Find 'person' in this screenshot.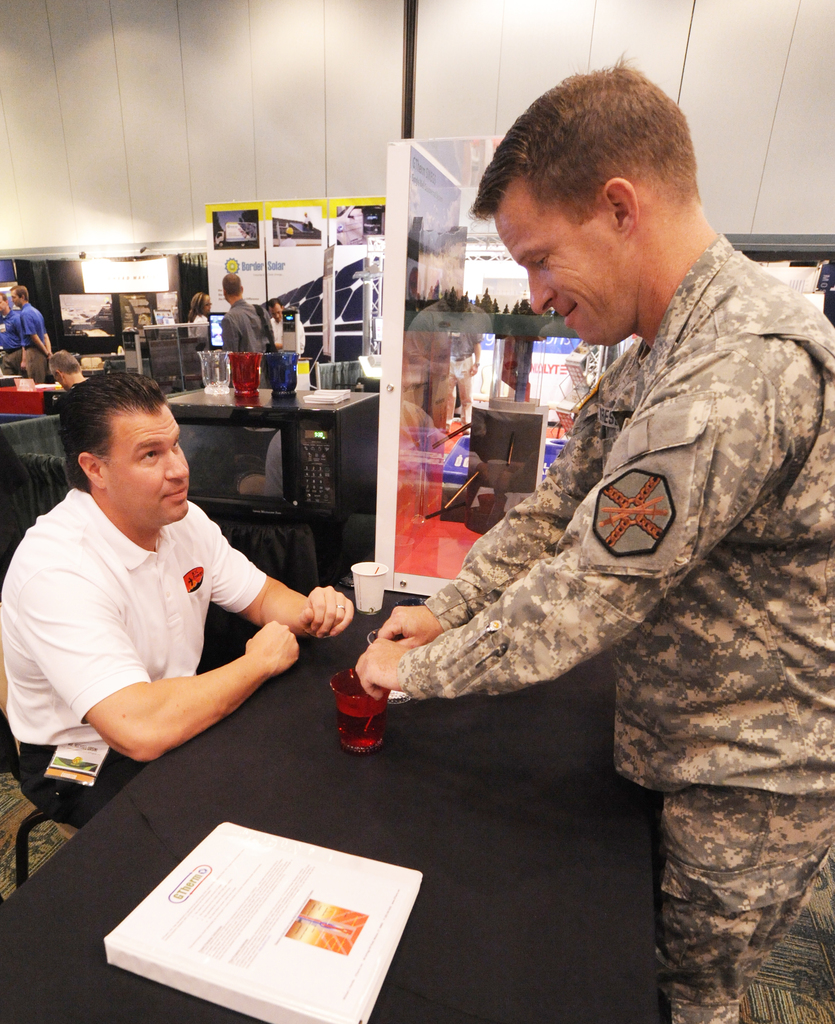
The bounding box for 'person' is crop(263, 299, 281, 340).
